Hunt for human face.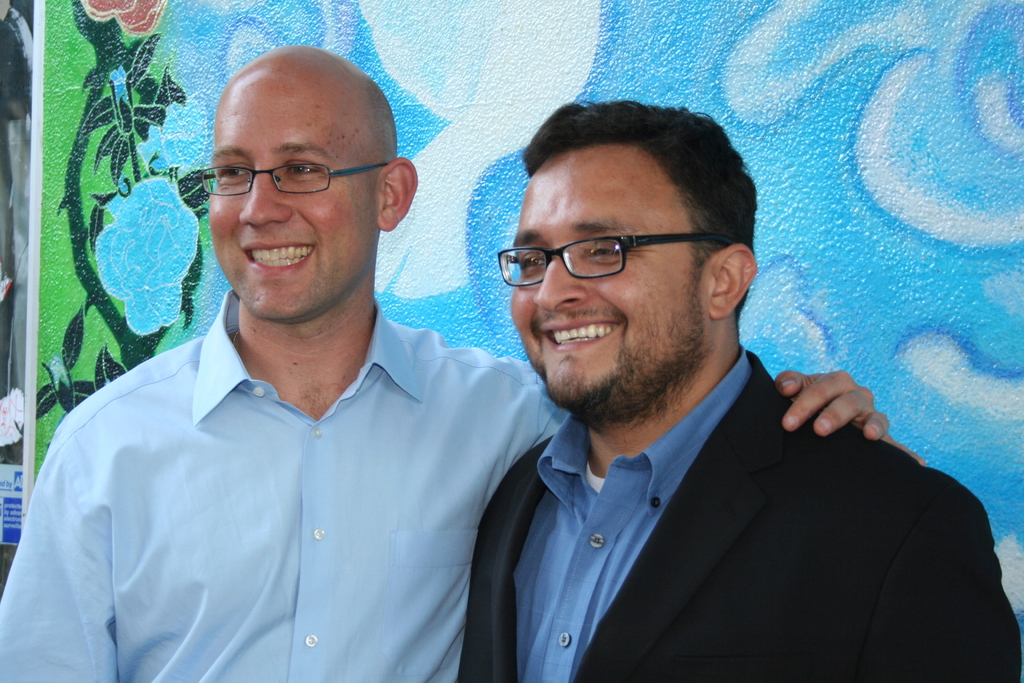
Hunted down at (x1=204, y1=79, x2=372, y2=322).
